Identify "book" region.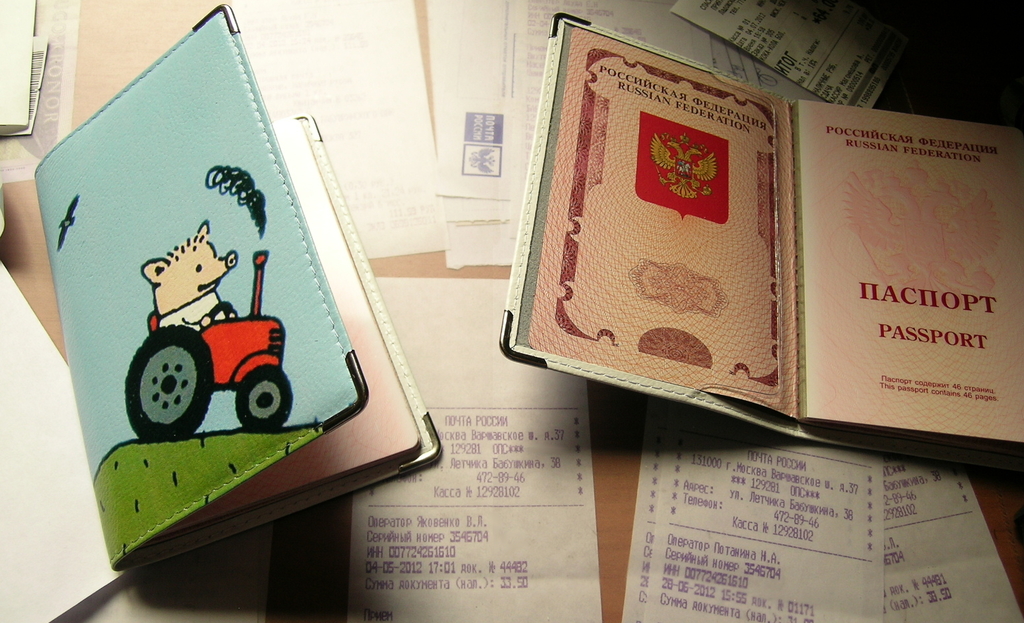
Region: [left=30, top=0, right=449, bottom=576].
